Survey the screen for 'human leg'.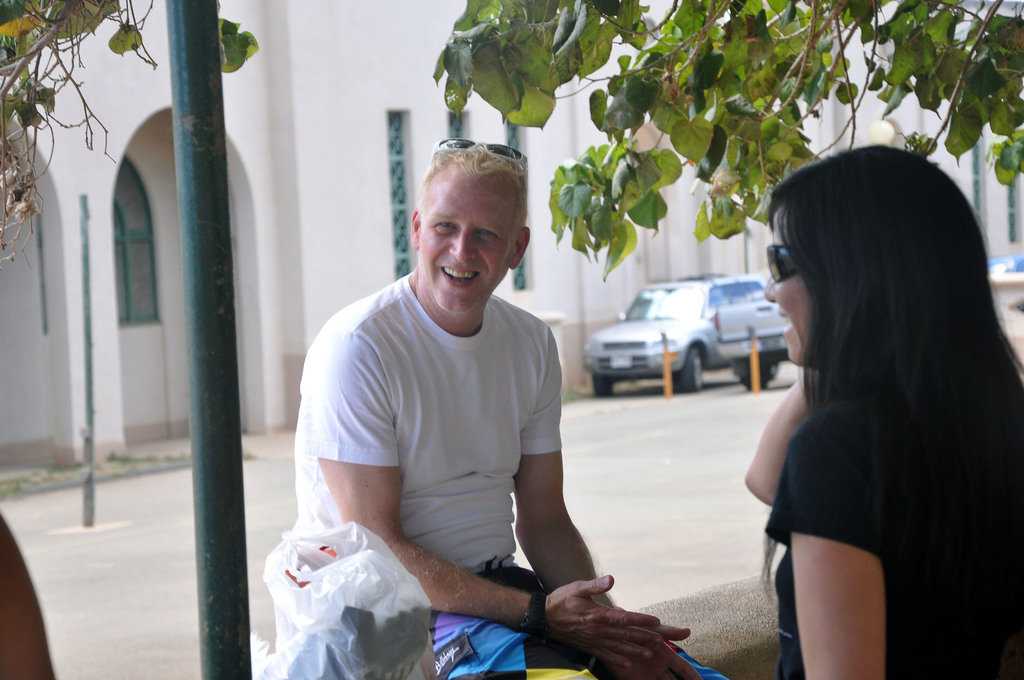
Survey found: {"x1": 488, "y1": 565, "x2": 734, "y2": 679}.
